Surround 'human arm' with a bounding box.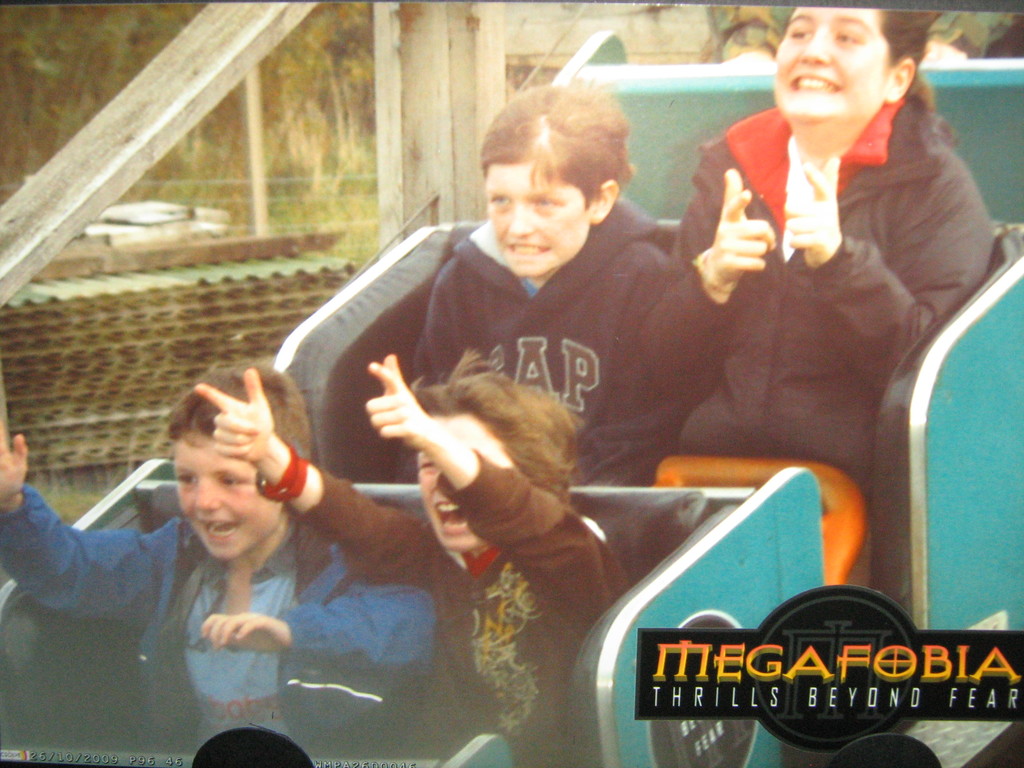
365,349,622,636.
